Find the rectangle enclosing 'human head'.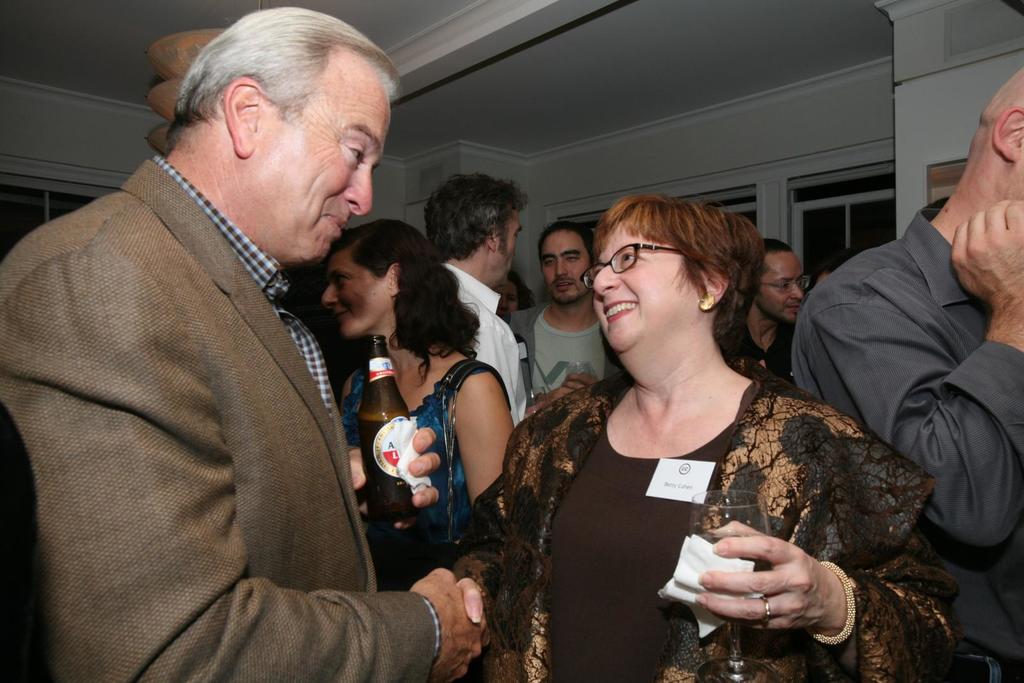
locate(752, 232, 808, 330).
